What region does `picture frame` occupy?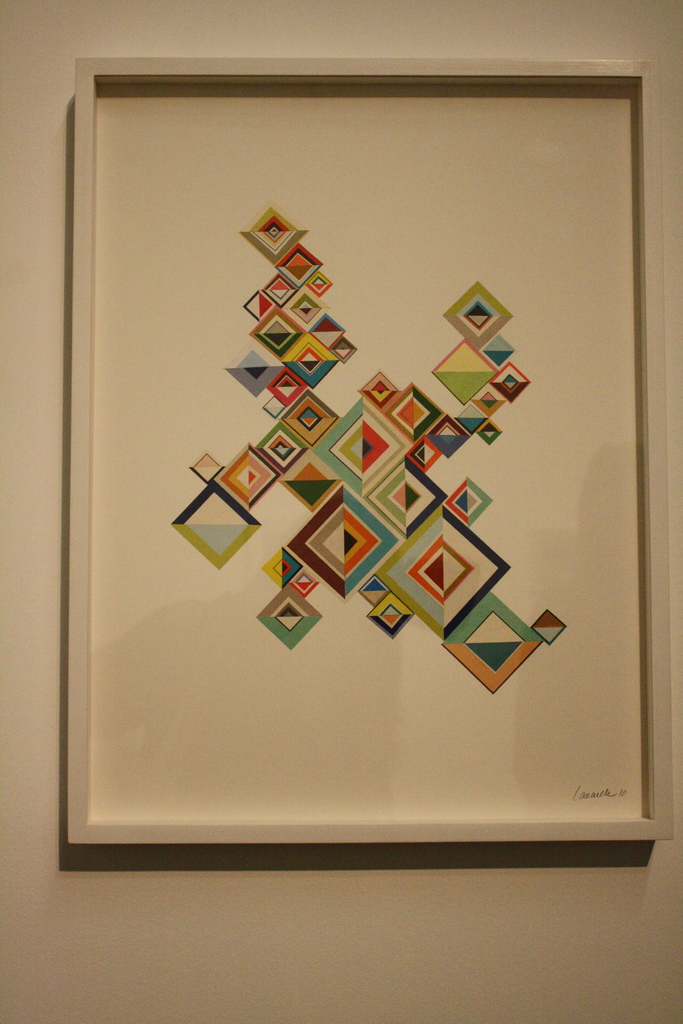
detection(69, 54, 673, 844).
